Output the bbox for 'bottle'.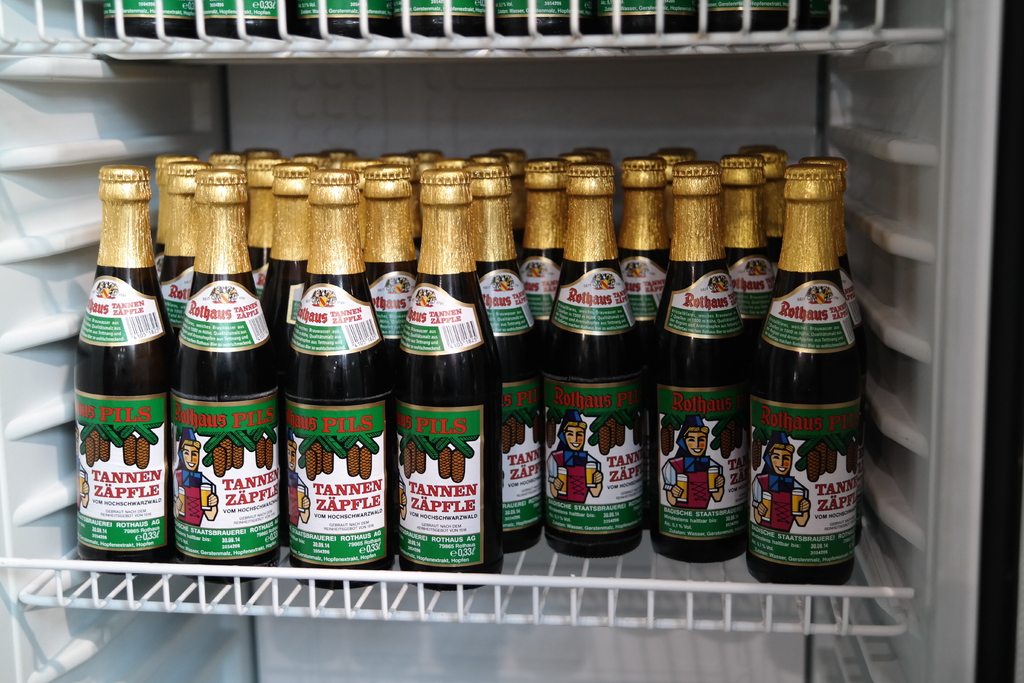
594 1 700 37.
